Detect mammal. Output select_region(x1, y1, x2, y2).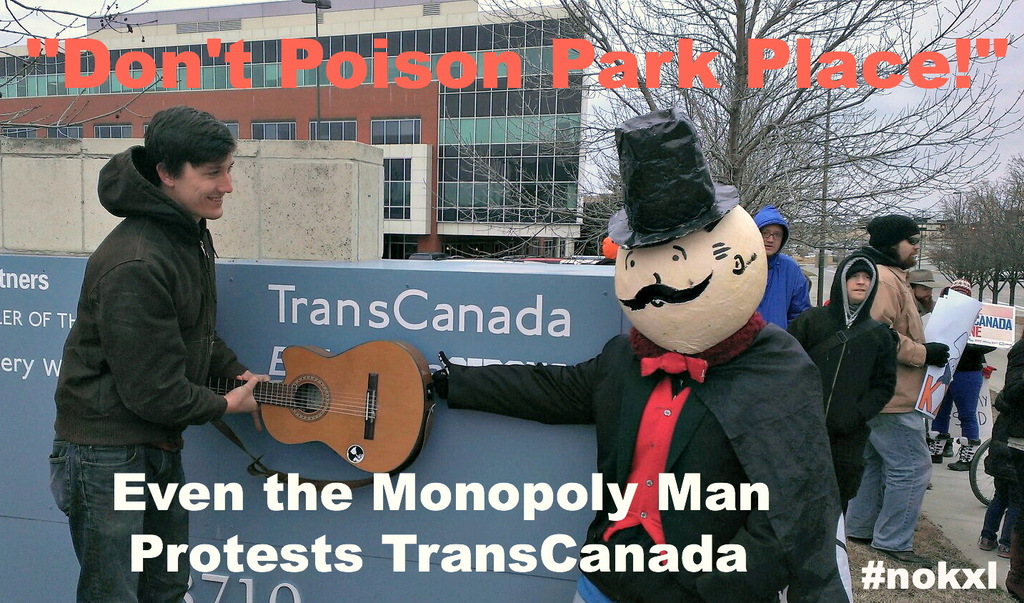
select_region(853, 211, 951, 571).
